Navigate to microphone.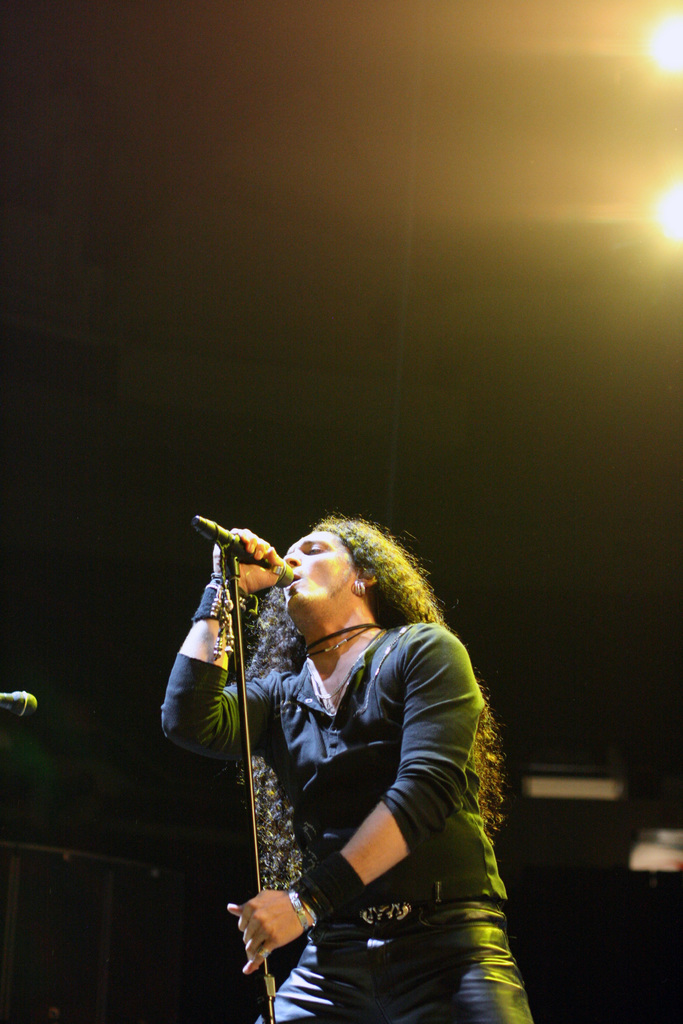
Navigation target: [198,536,296,596].
